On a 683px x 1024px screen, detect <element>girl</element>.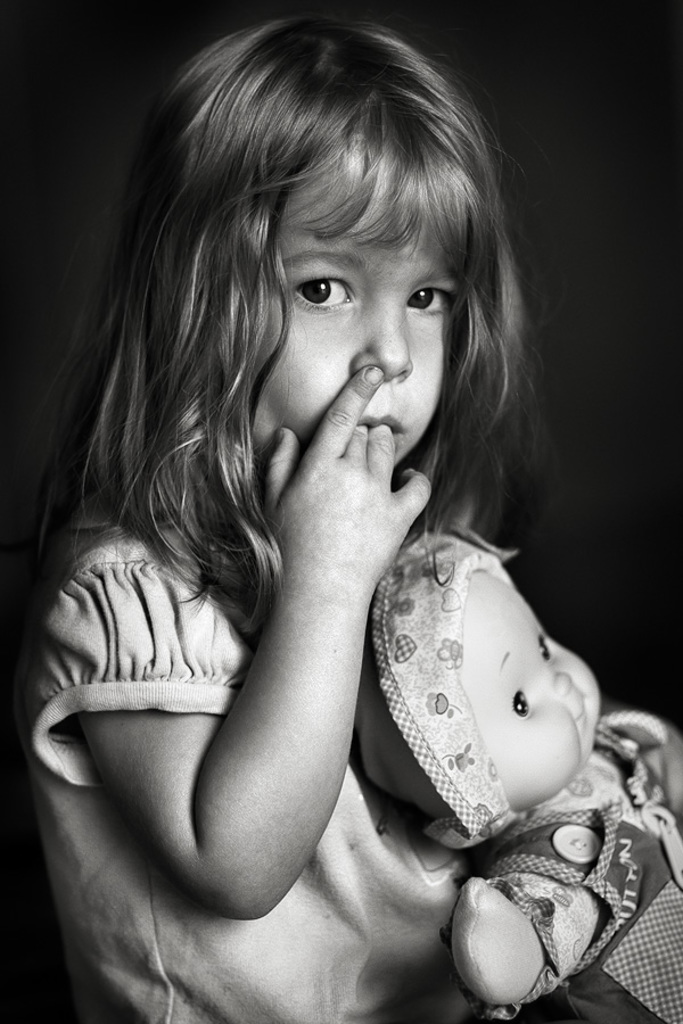
<bbox>22, 9, 680, 1023</bbox>.
